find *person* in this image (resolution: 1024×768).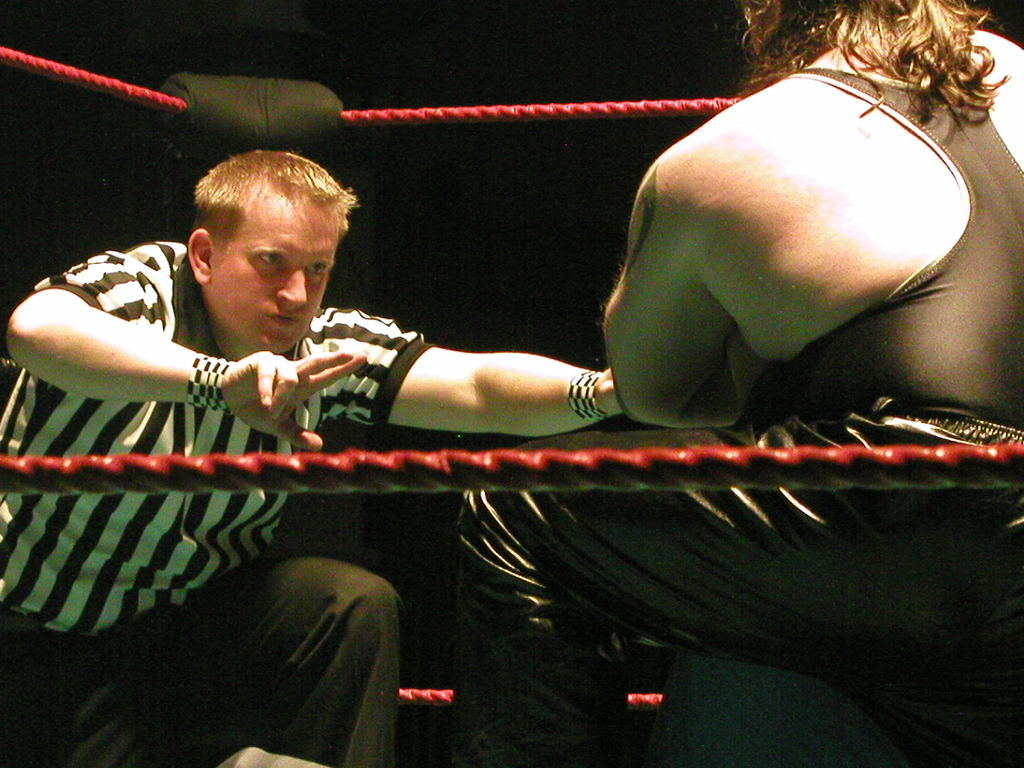
<region>0, 145, 627, 765</region>.
